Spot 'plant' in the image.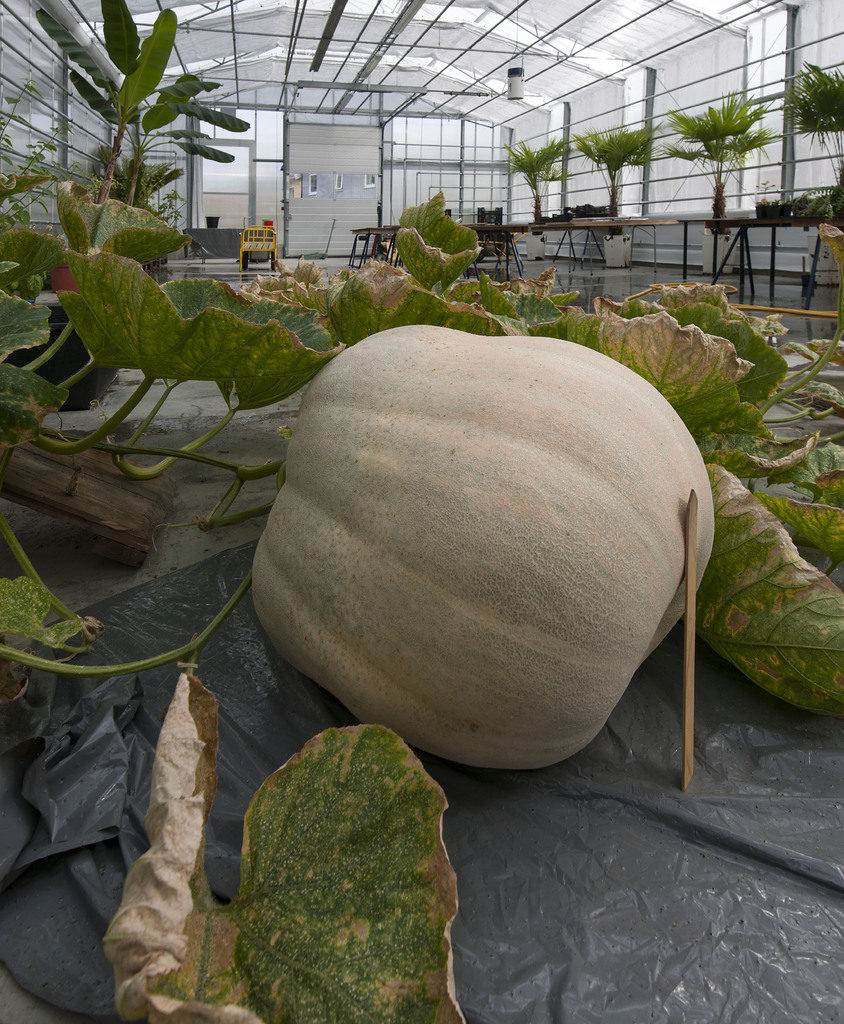
'plant' found at select_region(574, 120, 664, 227).
